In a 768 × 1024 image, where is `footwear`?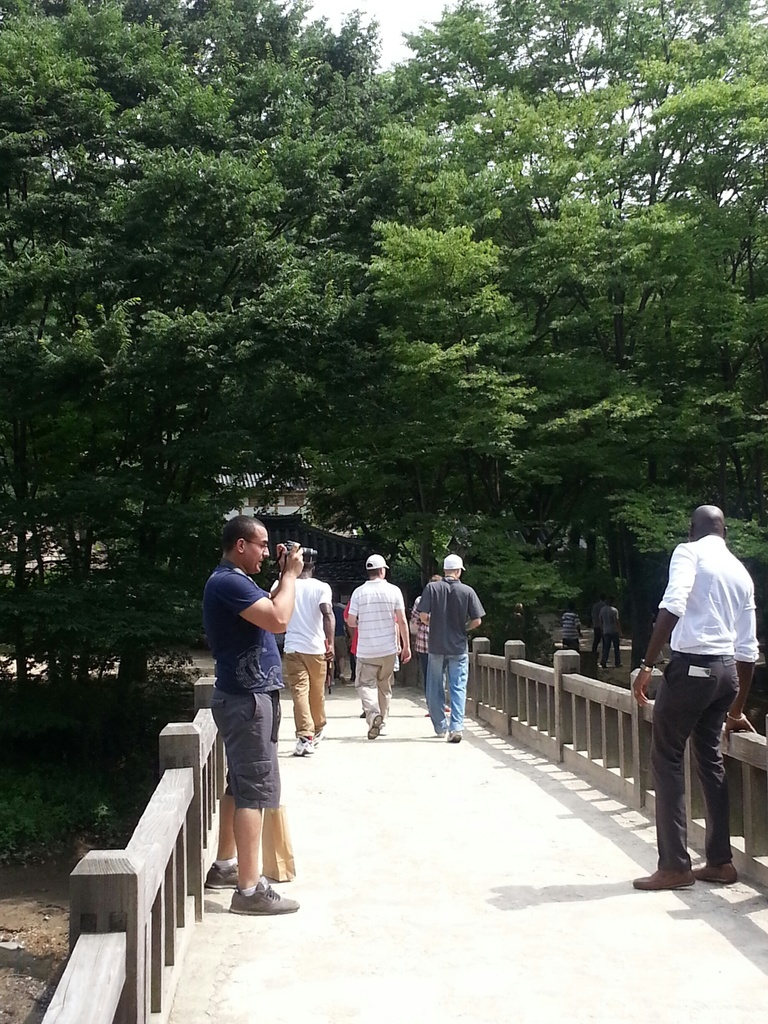
BBox(205, 865, 240, 891).
